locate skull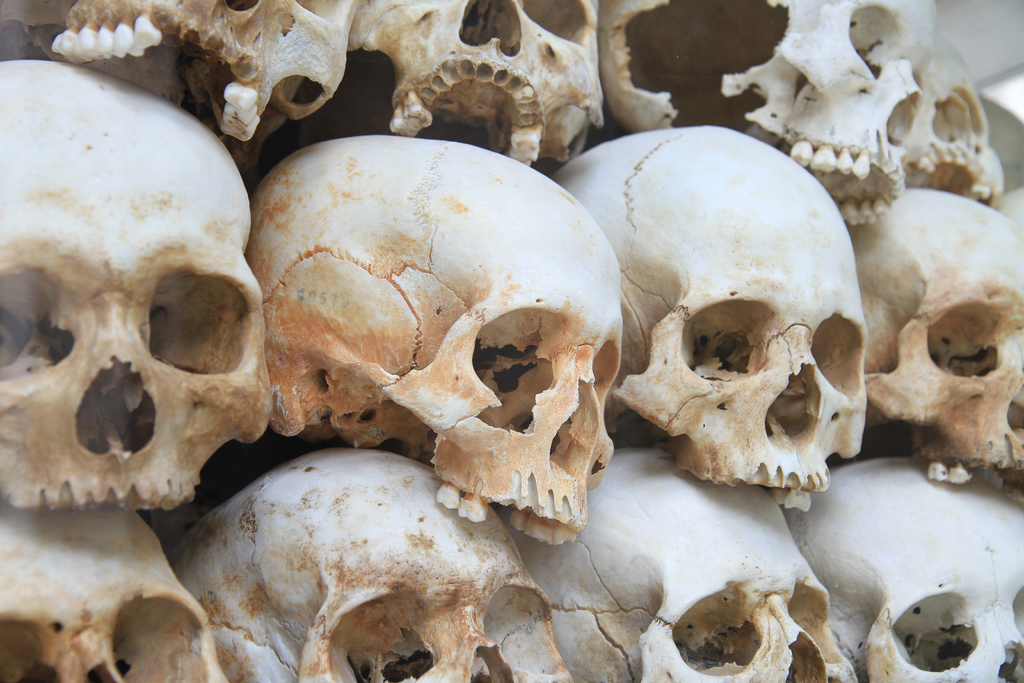
878, 36, 1014, 201
